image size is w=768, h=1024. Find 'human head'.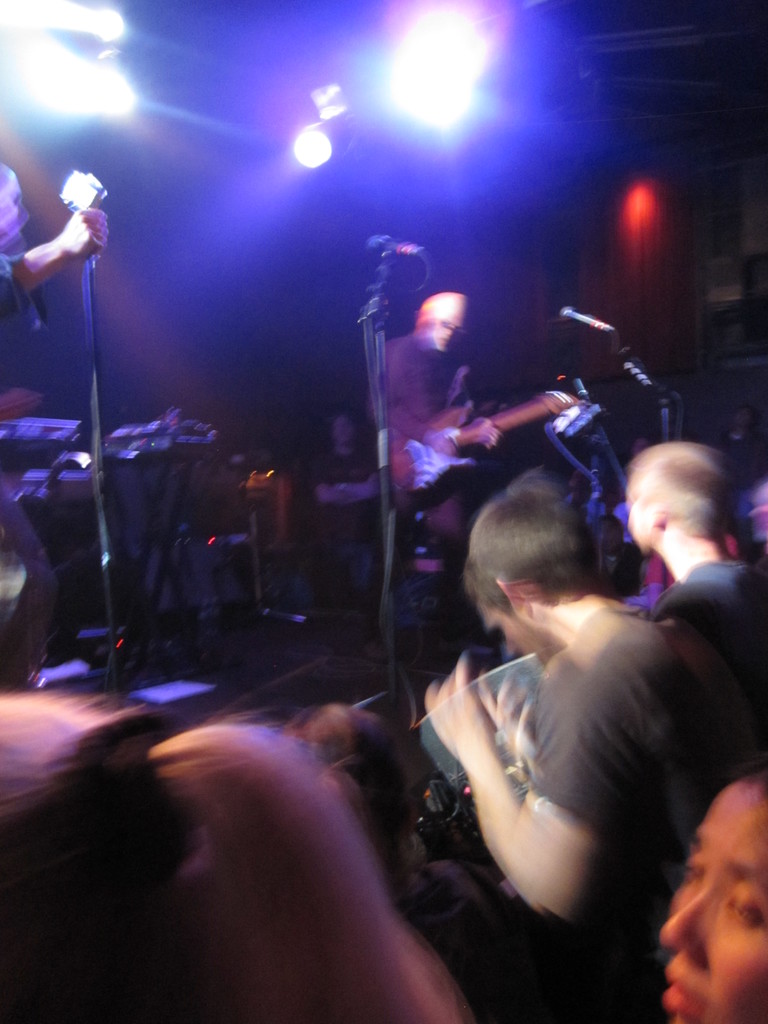
left=458, top=482, right=598, bottom=668.
